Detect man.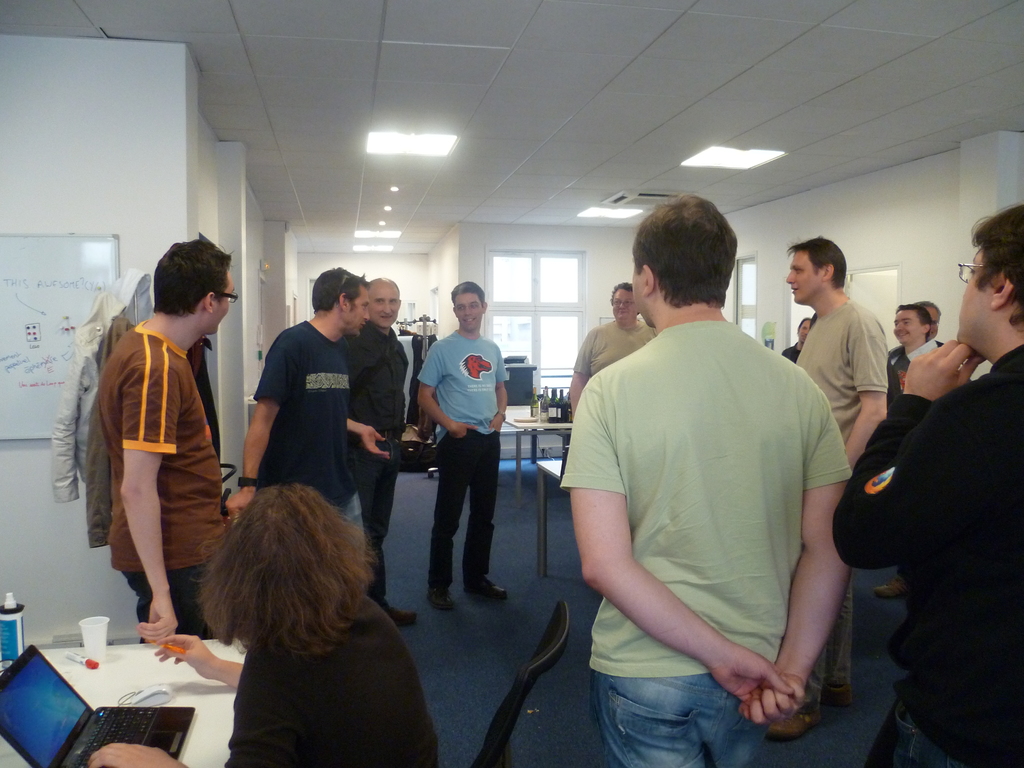
Detected at 883,301,945,385.
